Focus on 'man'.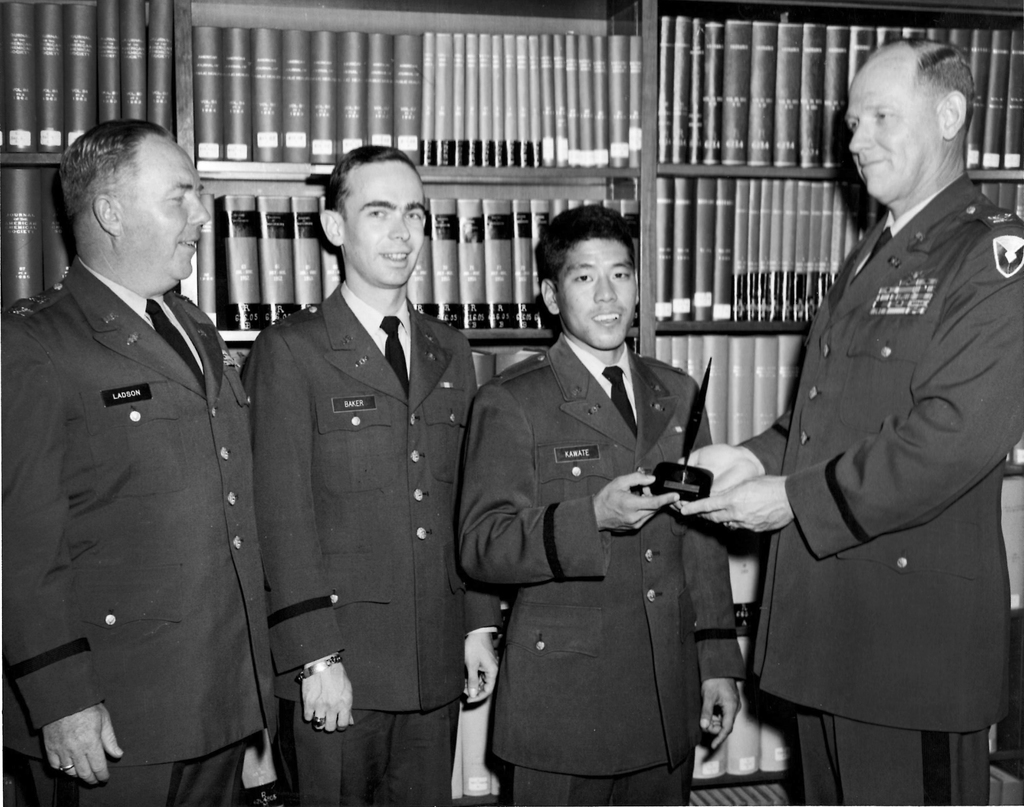
Focused at 721:38:1009:788.
